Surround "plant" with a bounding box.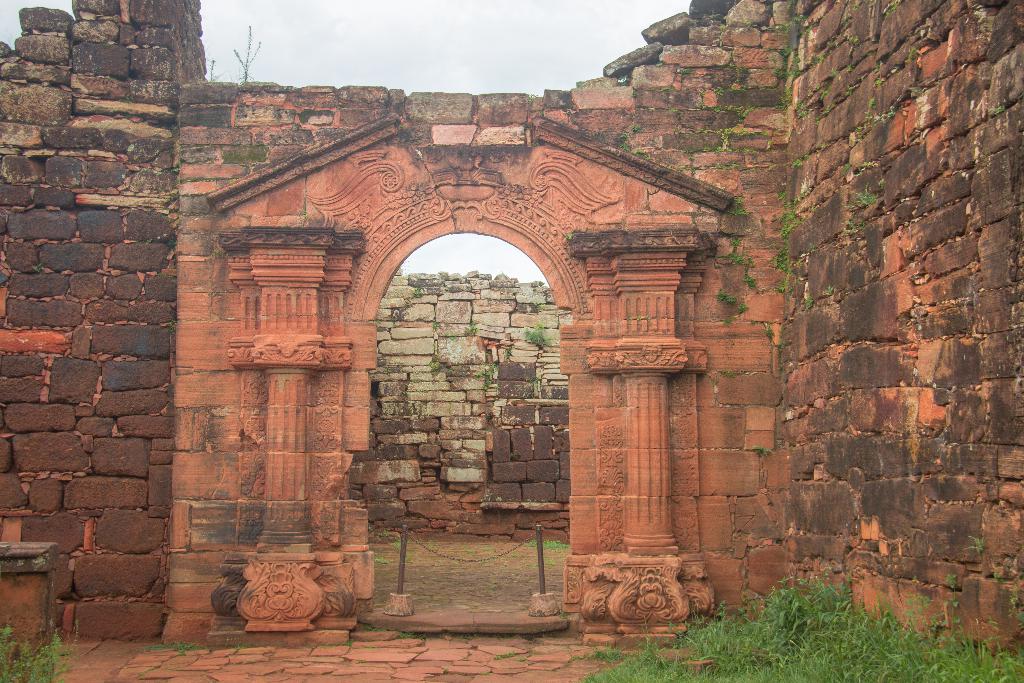
(460, 655, 467, 661).
